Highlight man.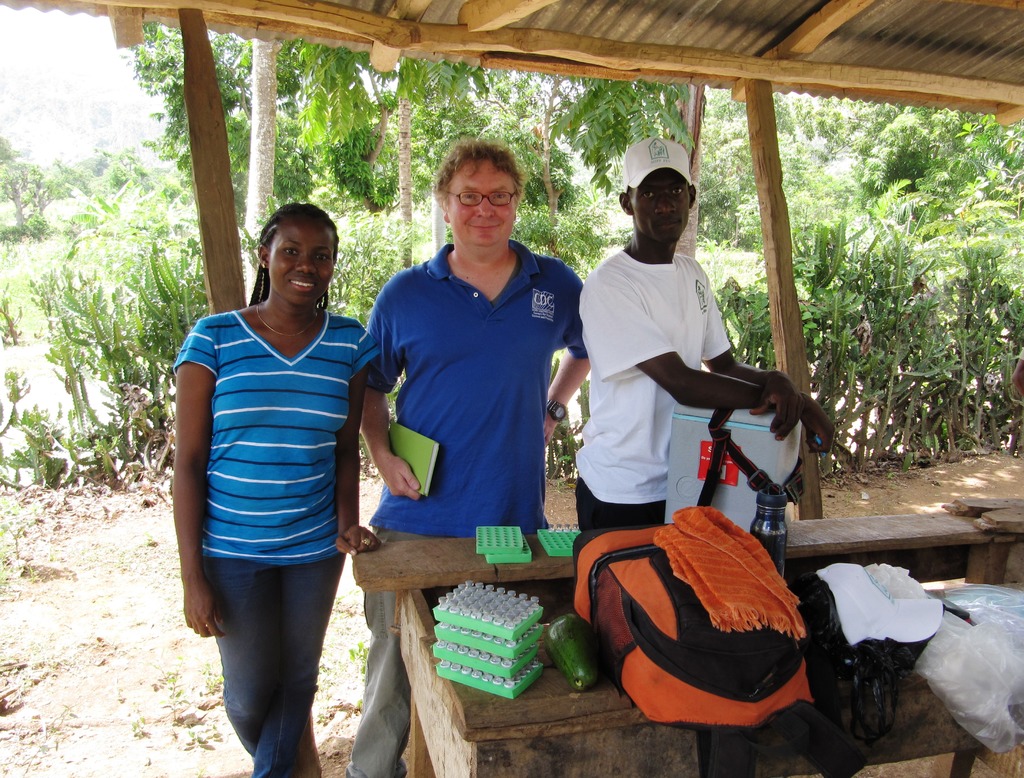
Highlighted region: <bbox>349, 132, 590, 777</bbox>.
